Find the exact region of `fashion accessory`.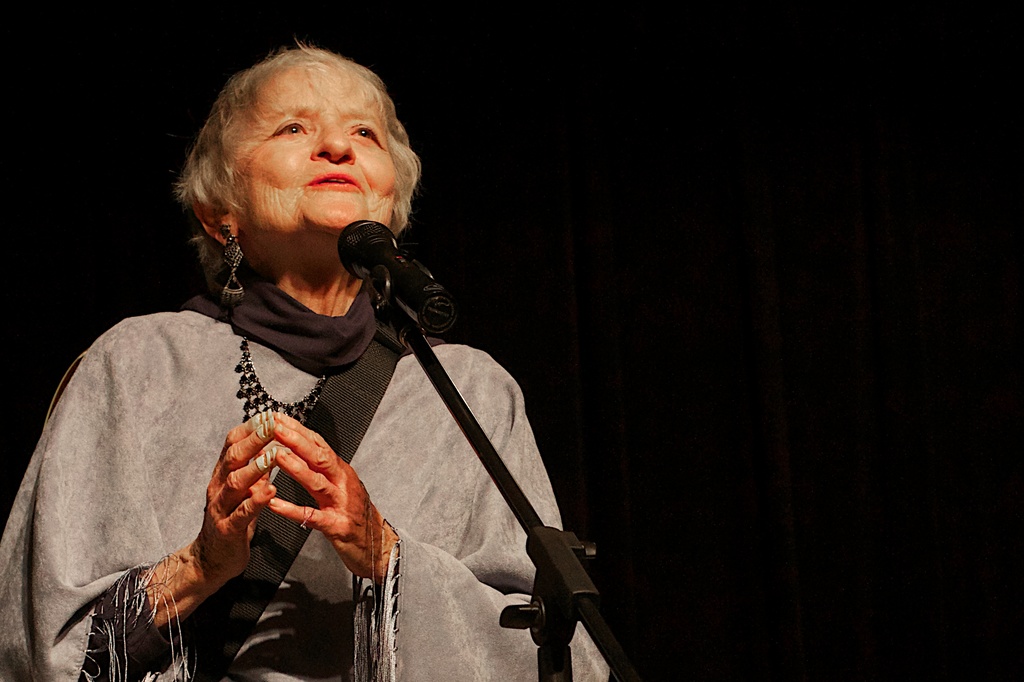
Exact region: (x1=298, y1=506, x2=319, y2=528).
